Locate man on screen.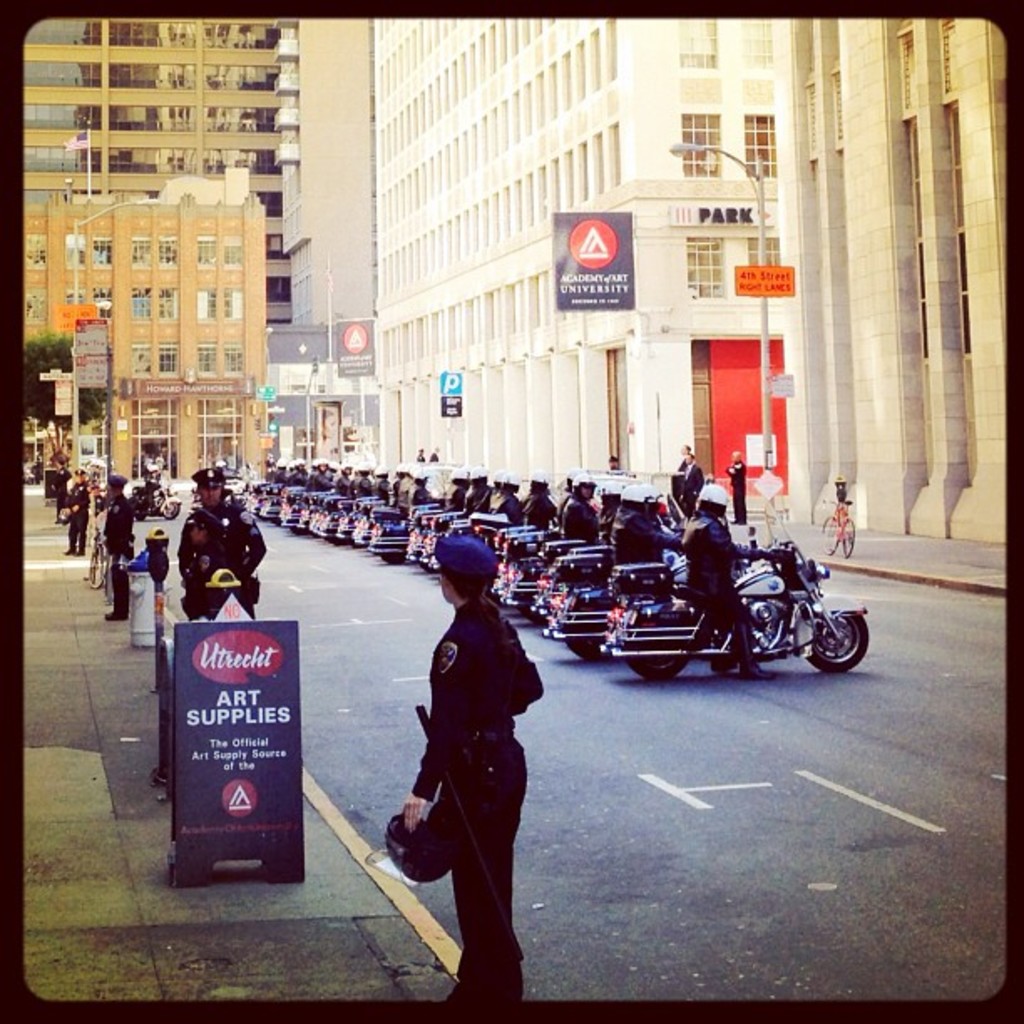
On screen at (458,468,497,517).
